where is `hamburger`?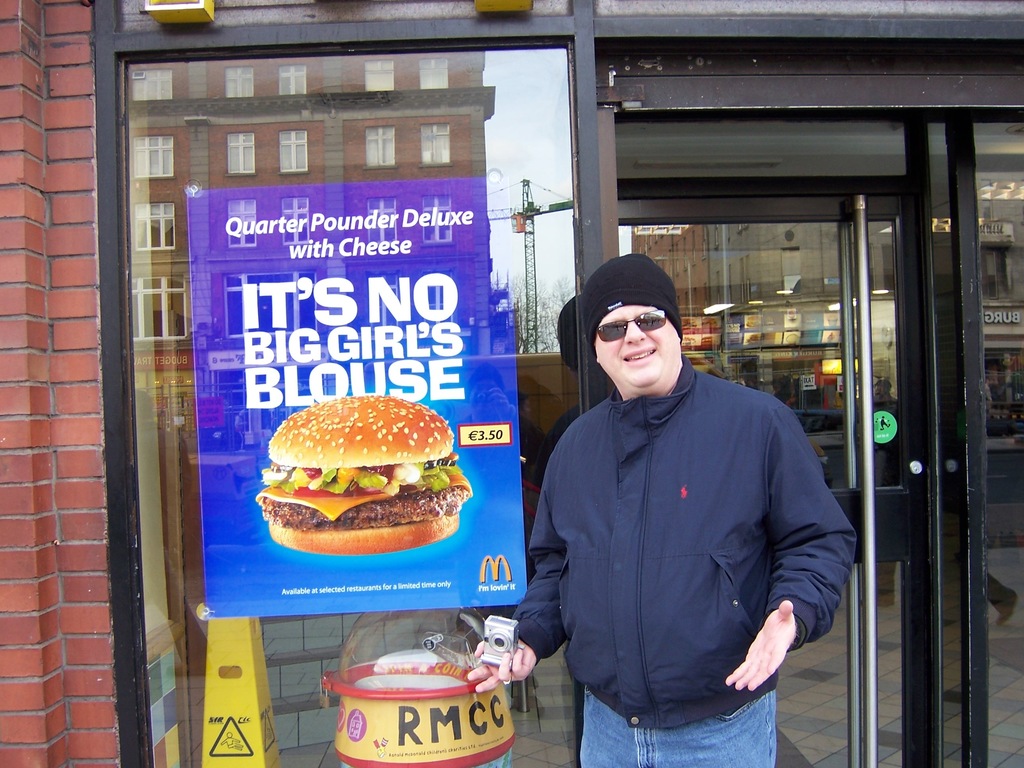
{"x1": 254, "y1": 394, "x2": 476, "y2": 557}.
